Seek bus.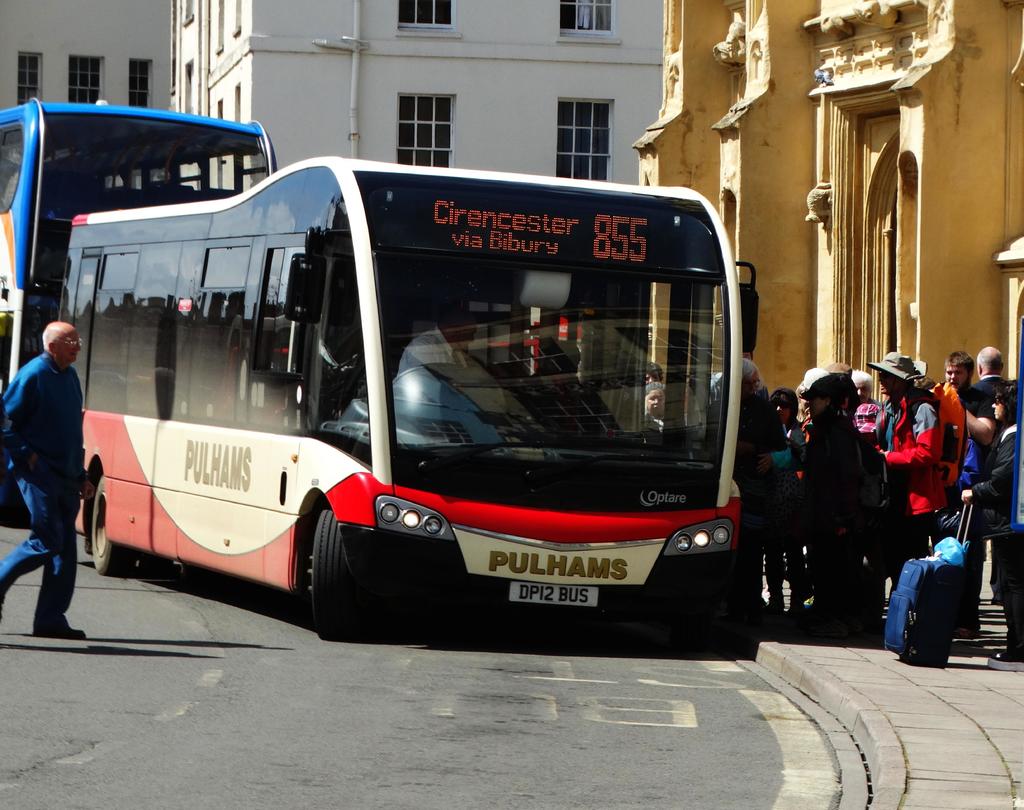
detection(0, 95, 282, 438).
